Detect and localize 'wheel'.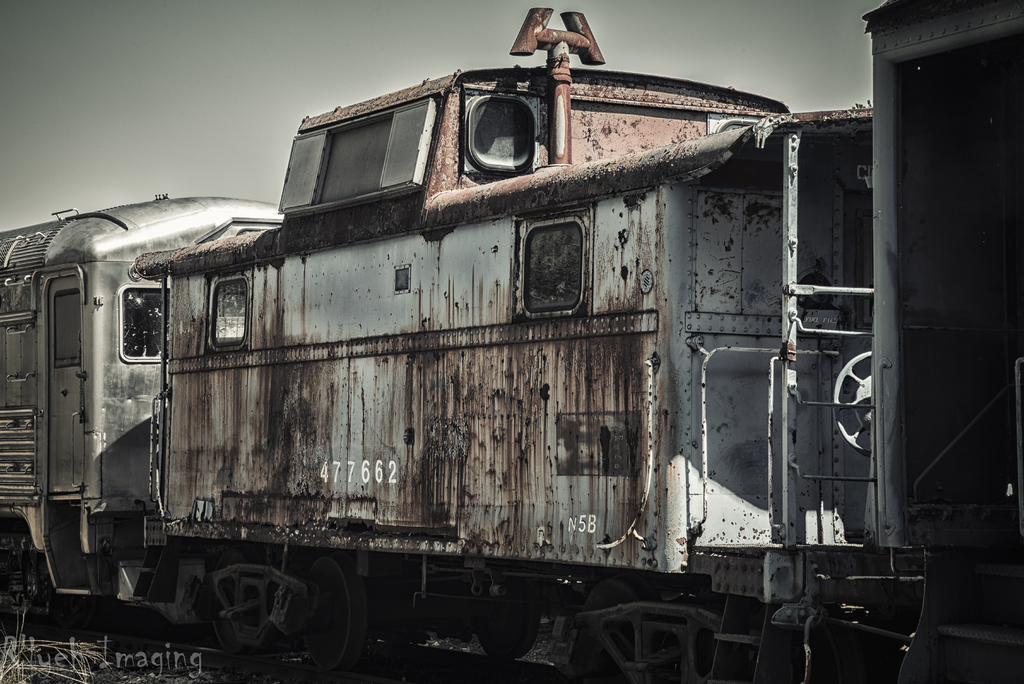
Localized at box=[479, 592, 545, 660].
